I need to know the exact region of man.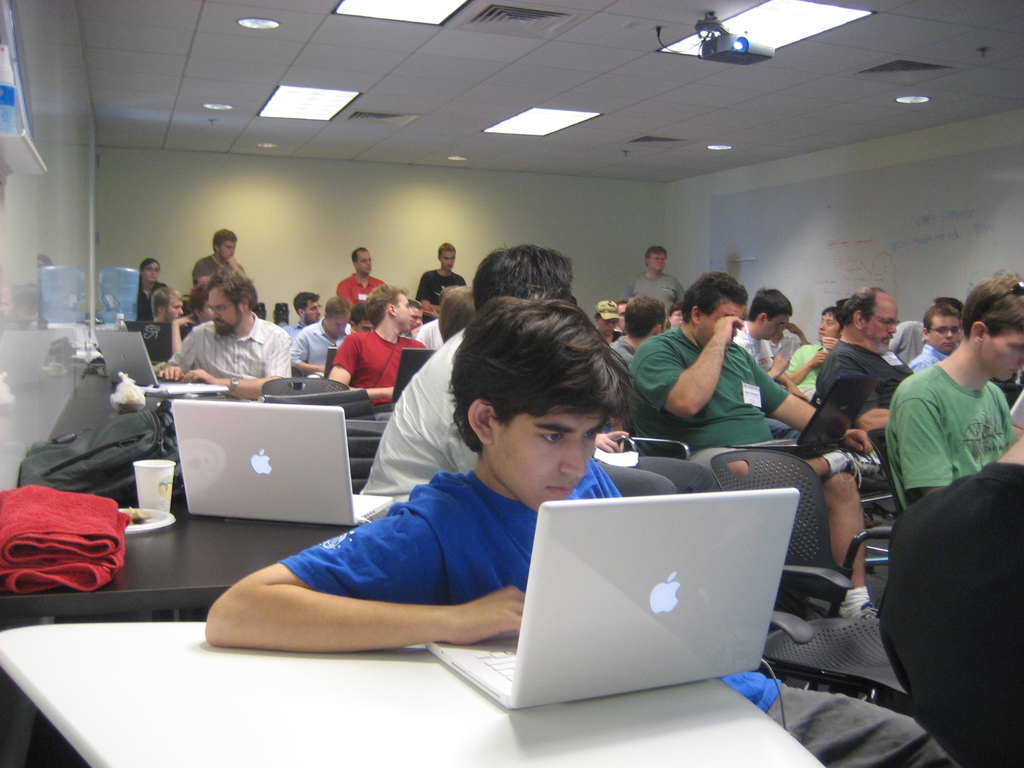
Region: {"left": 618, "top": 246, "right": 682, "bottom": 314}.
